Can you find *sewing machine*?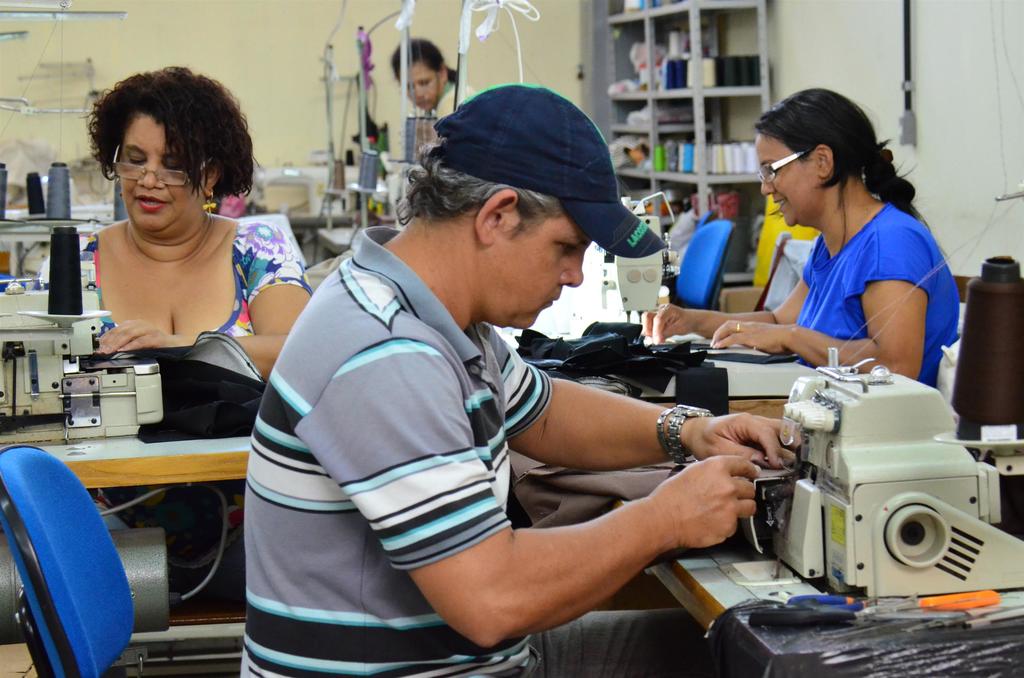
Yes, bounding box: {"x1": 0, "y1": 227, "x2": 158, "y2": 443}.
